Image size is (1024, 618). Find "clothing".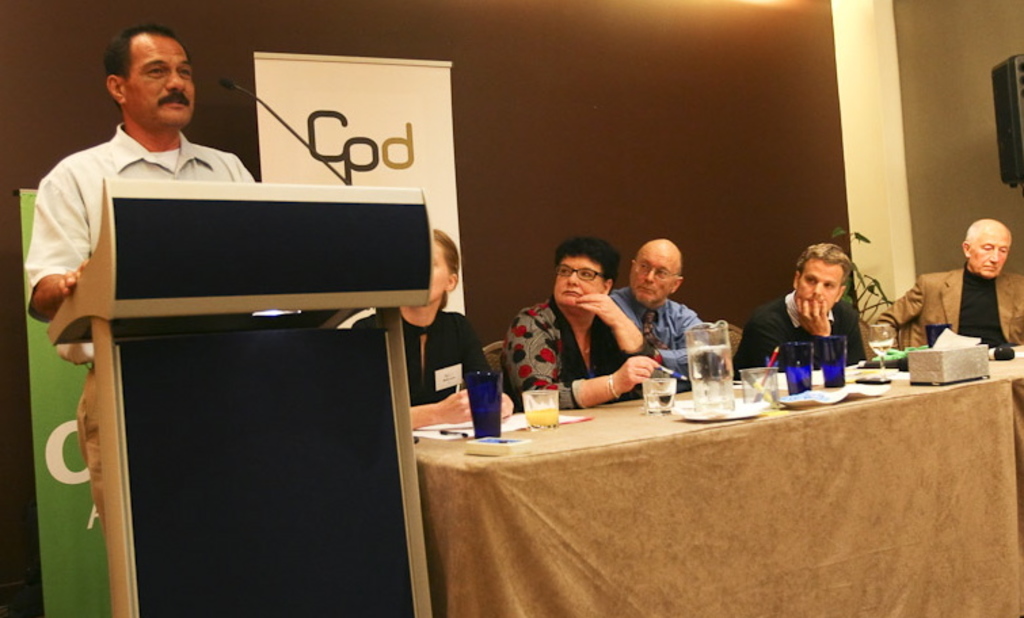
(x1=351, y1=309, x2=510, y2=405).
